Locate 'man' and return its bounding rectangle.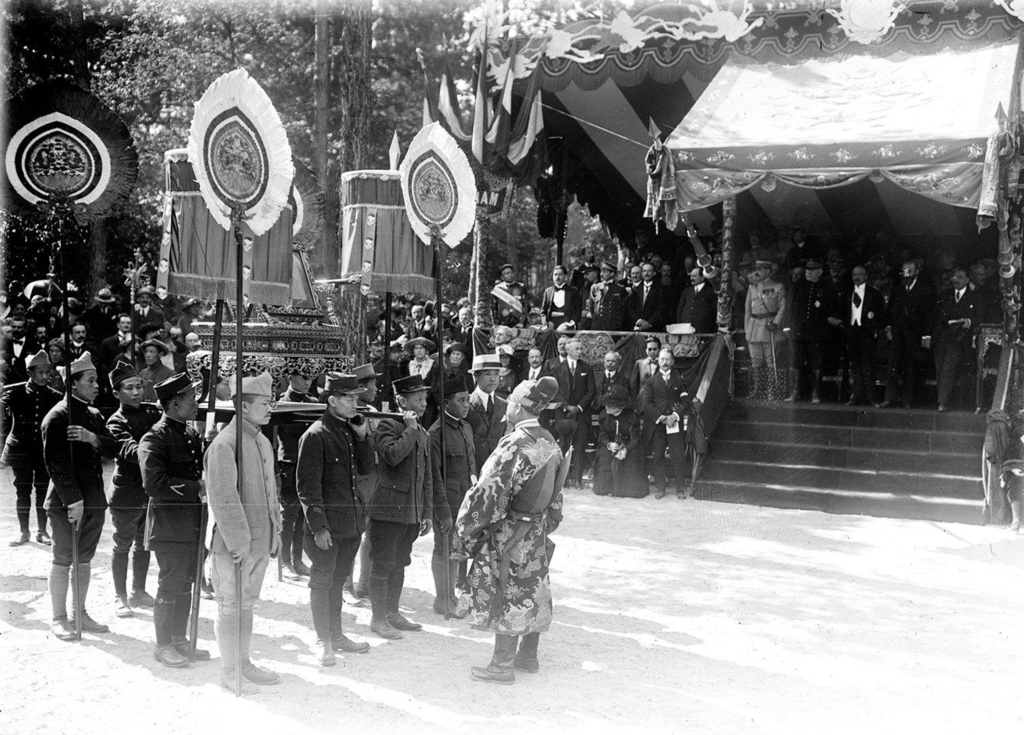
x1=519 y1=338 x2=557 y2=401.
